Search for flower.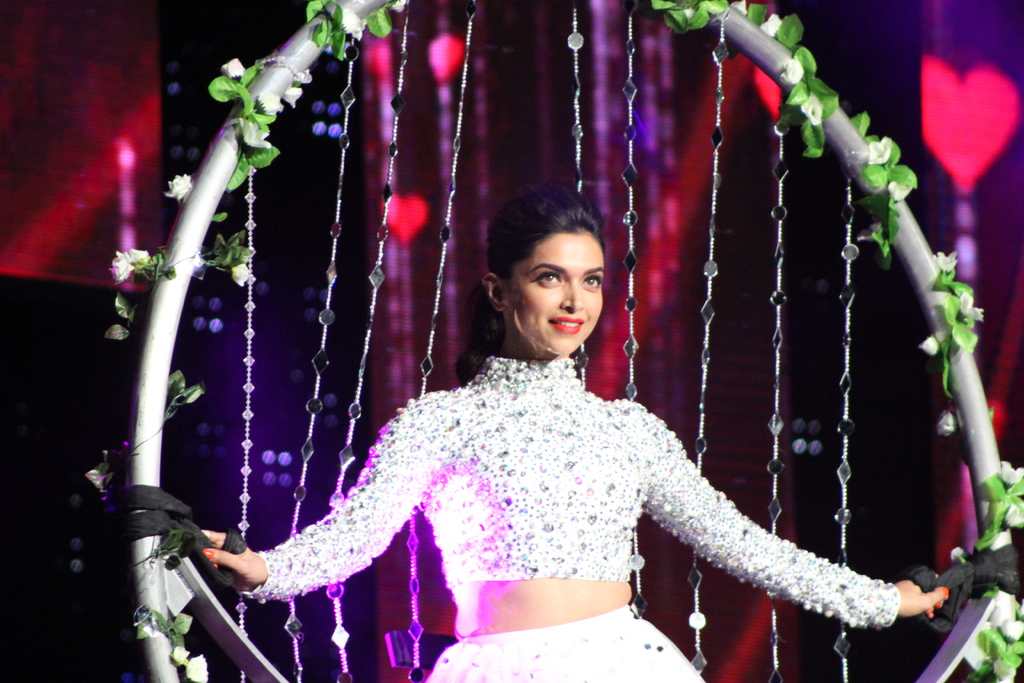
Found at 291 72 312 82.
